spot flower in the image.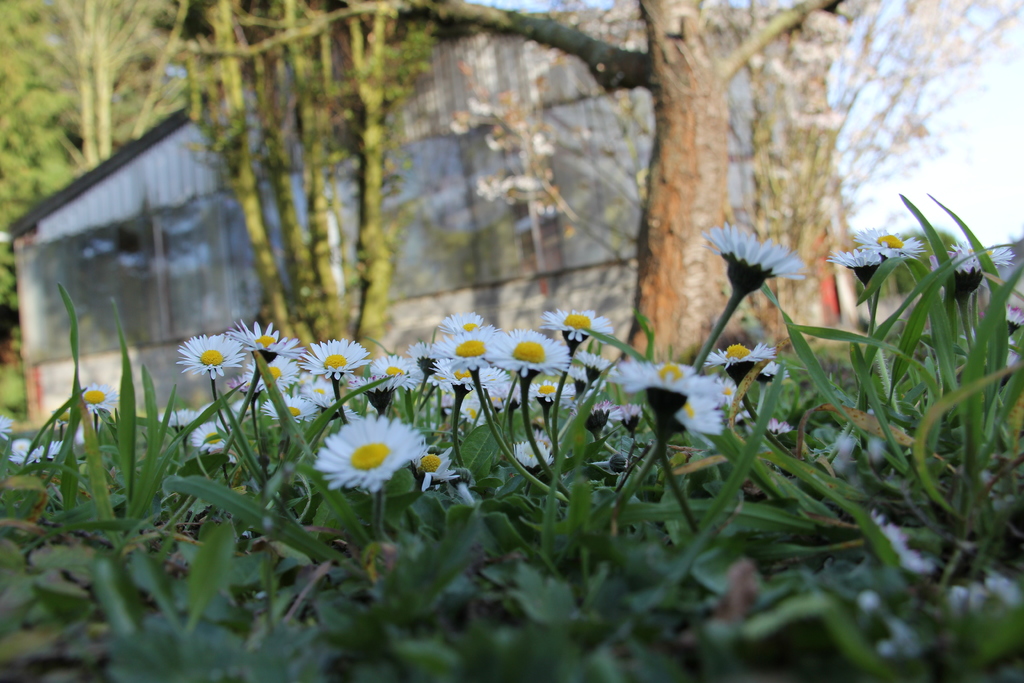
flower found at BBox(77, 381, 122, 412).
